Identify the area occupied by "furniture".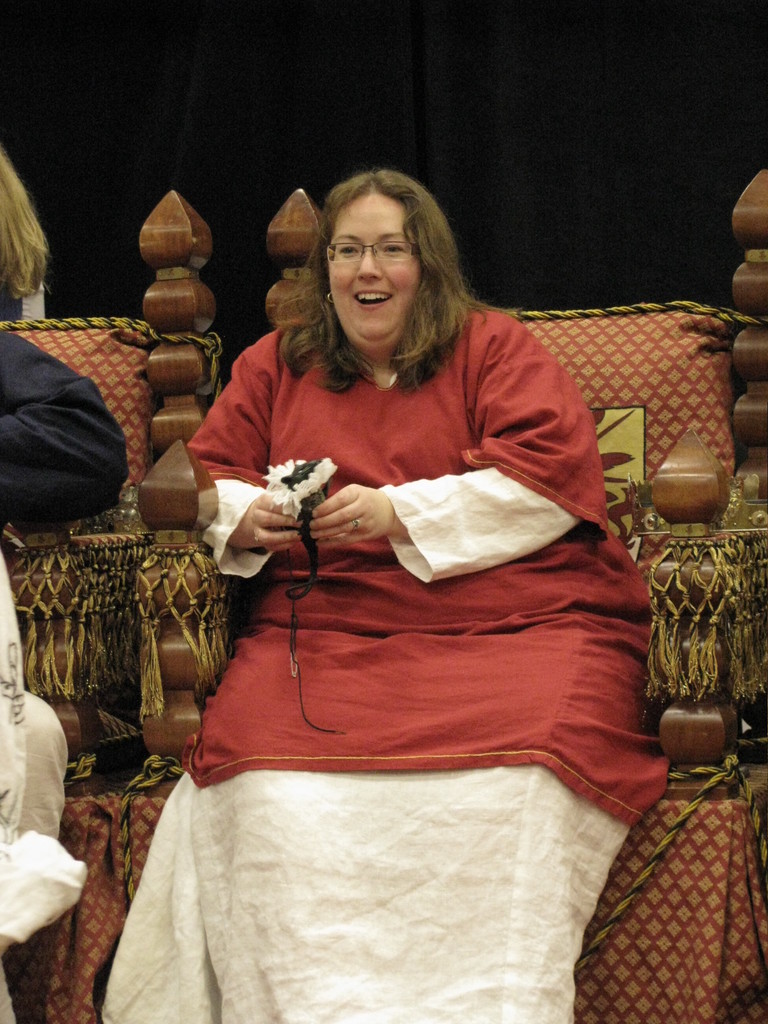
Area: 0:193:222:1023.
